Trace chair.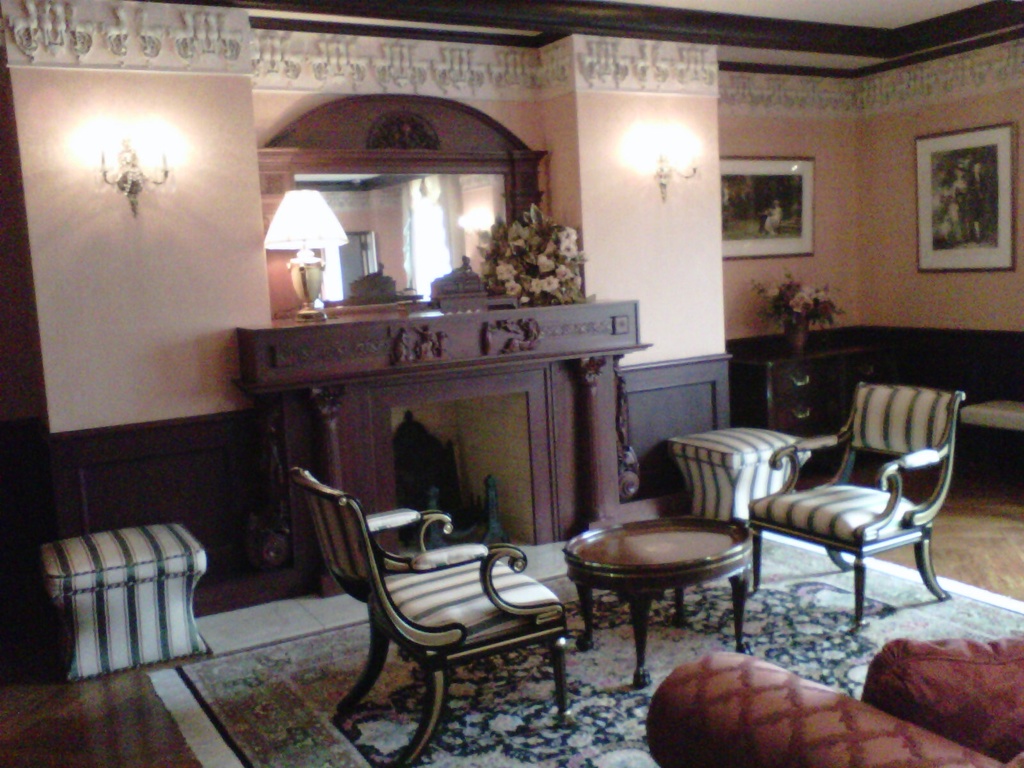
Traced to rect(291, 468, 578, 765).
